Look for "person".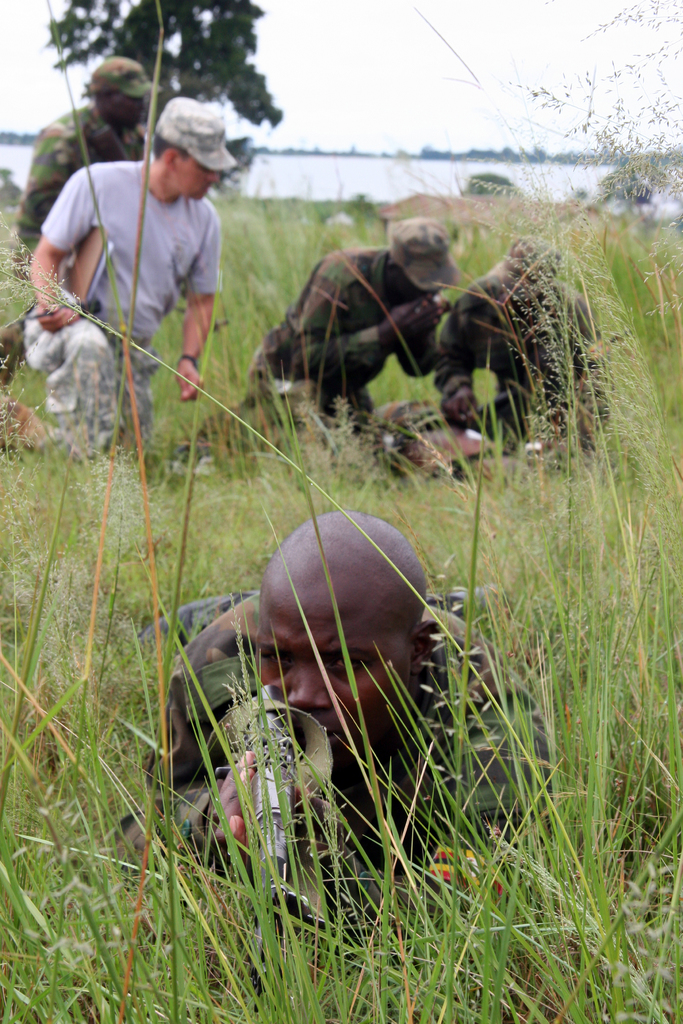
Found: bbox(0, 49, 153, 397).
